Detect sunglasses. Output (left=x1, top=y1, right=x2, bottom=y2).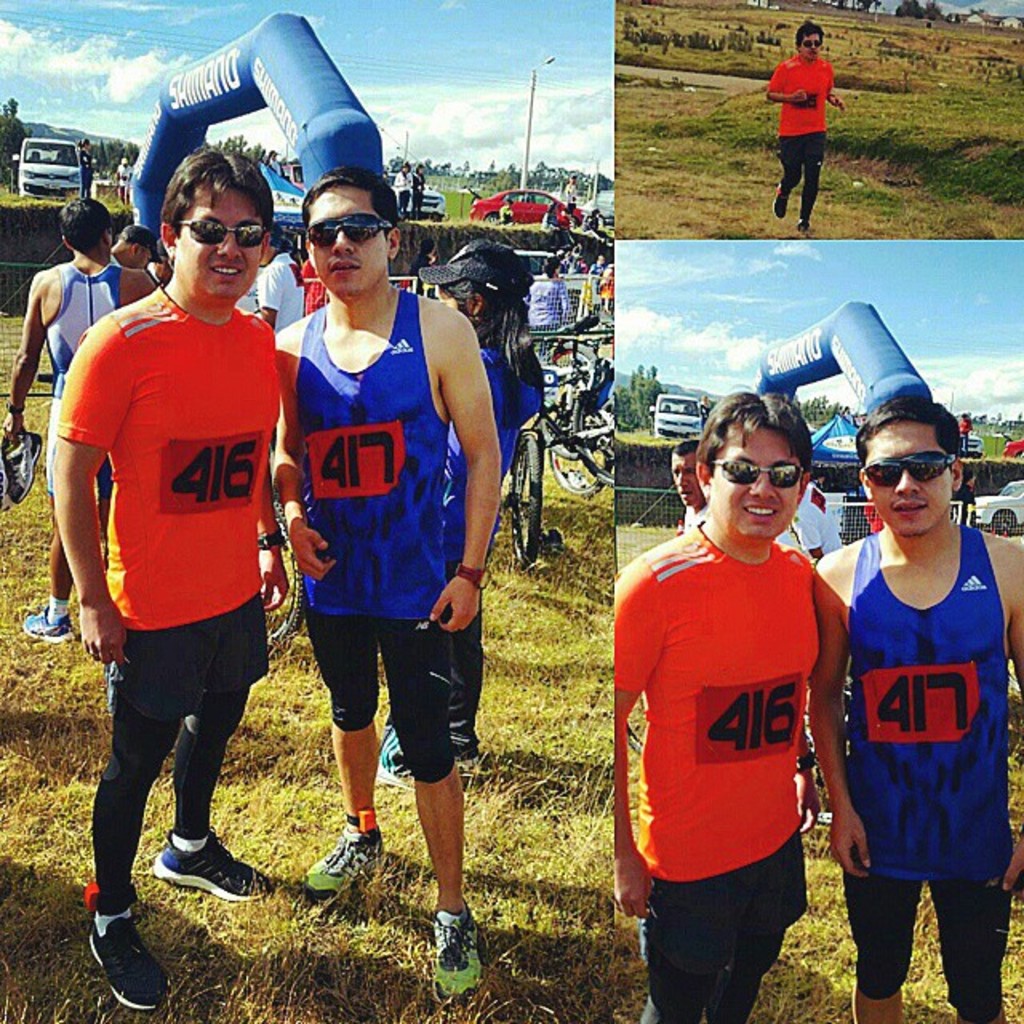
(left=858, top=453, right=952, bottom=485).
